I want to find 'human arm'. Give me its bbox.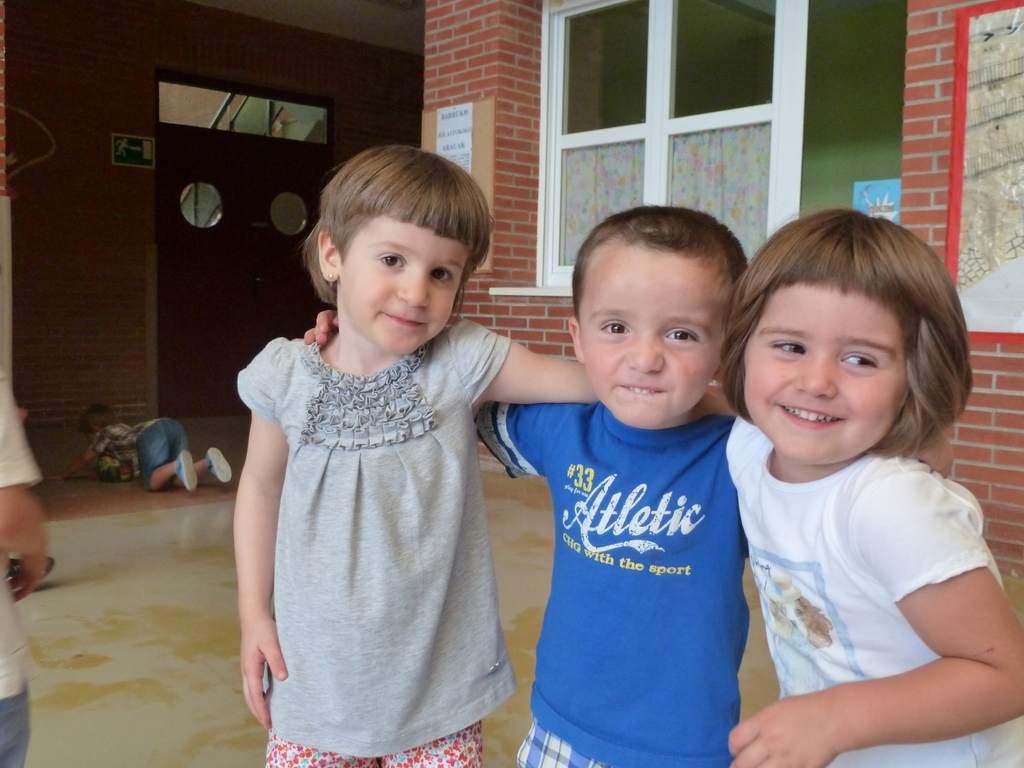
bbox=[451, 292, 758, 435].
